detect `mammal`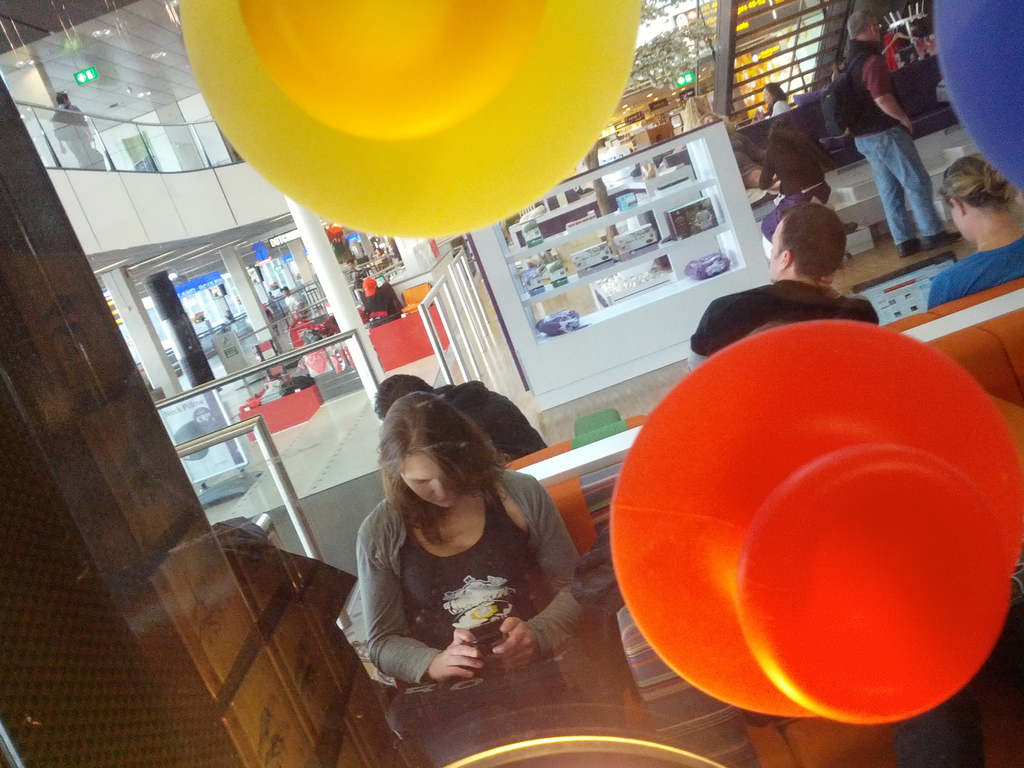
left=375, top=371, right=550, bottom=447
